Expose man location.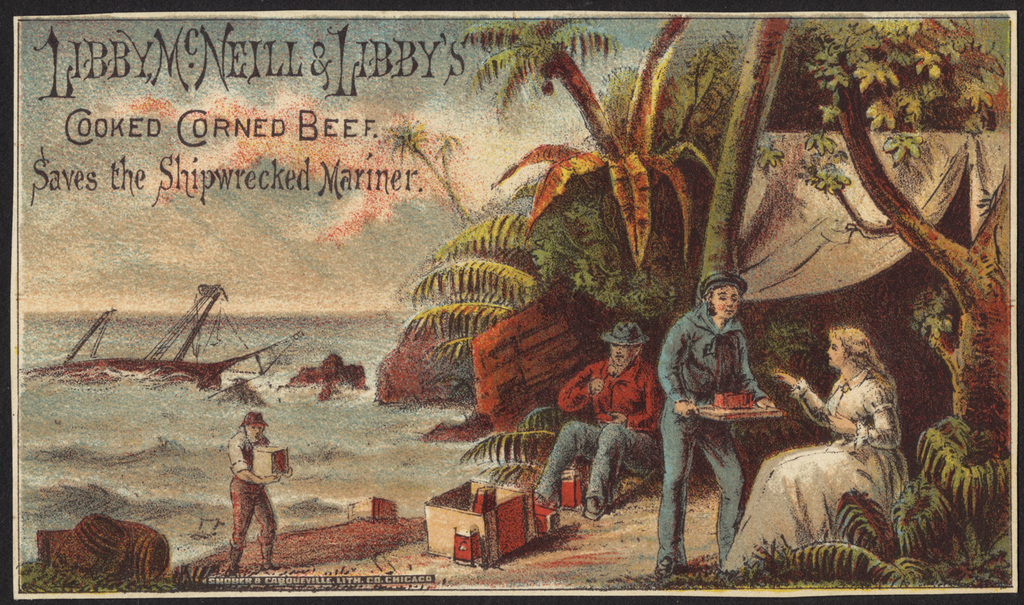
Exposed at <bbox>227, 409, 281, 577</bbox>.
